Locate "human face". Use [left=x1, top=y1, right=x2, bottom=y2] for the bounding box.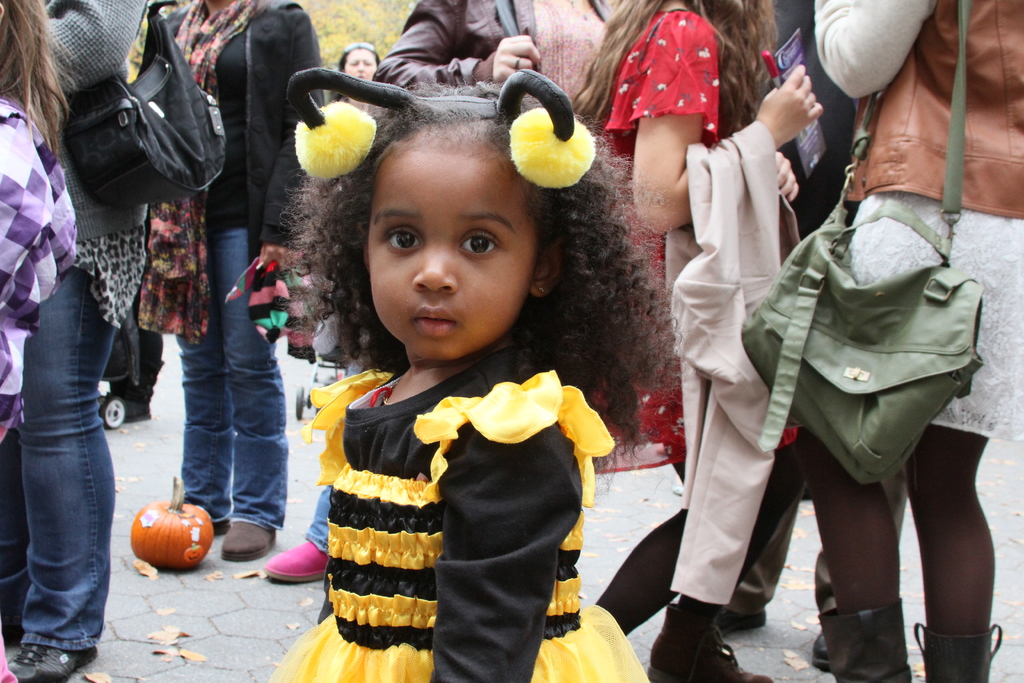
[left=342, top=52, right=378, bottom=82].
